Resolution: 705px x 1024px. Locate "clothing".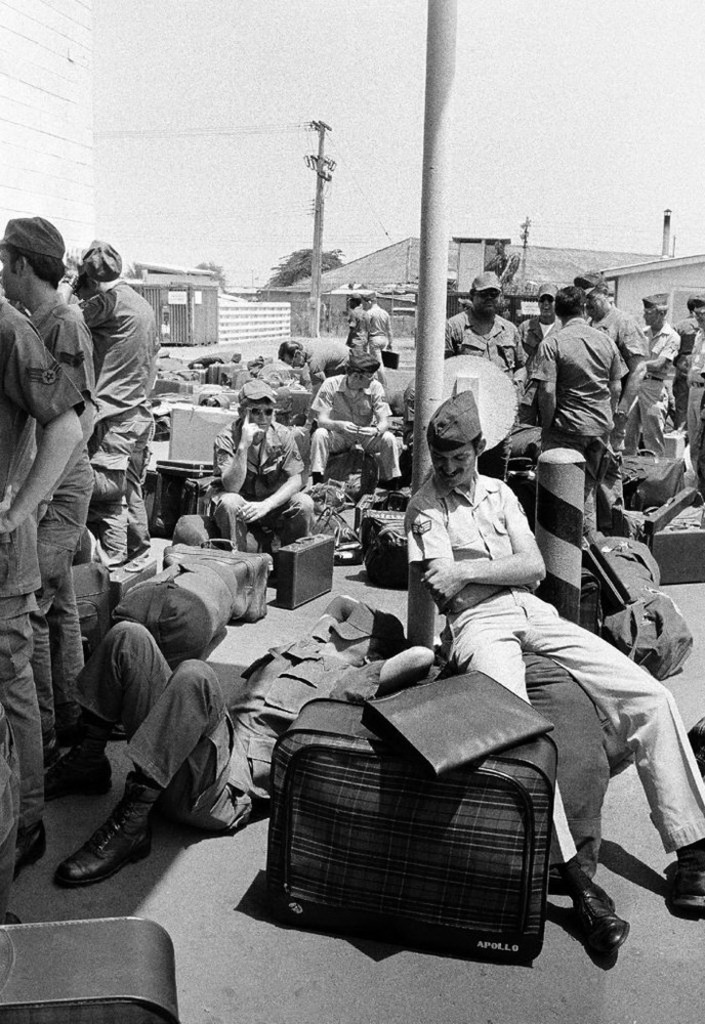
612 321 679 454.
